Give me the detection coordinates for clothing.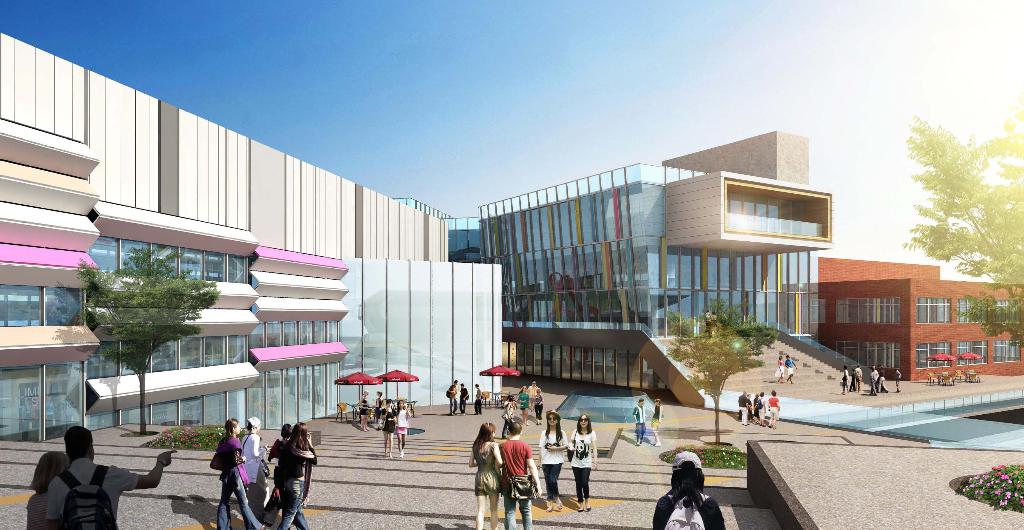
BBox(473, 441, 500, 496).
